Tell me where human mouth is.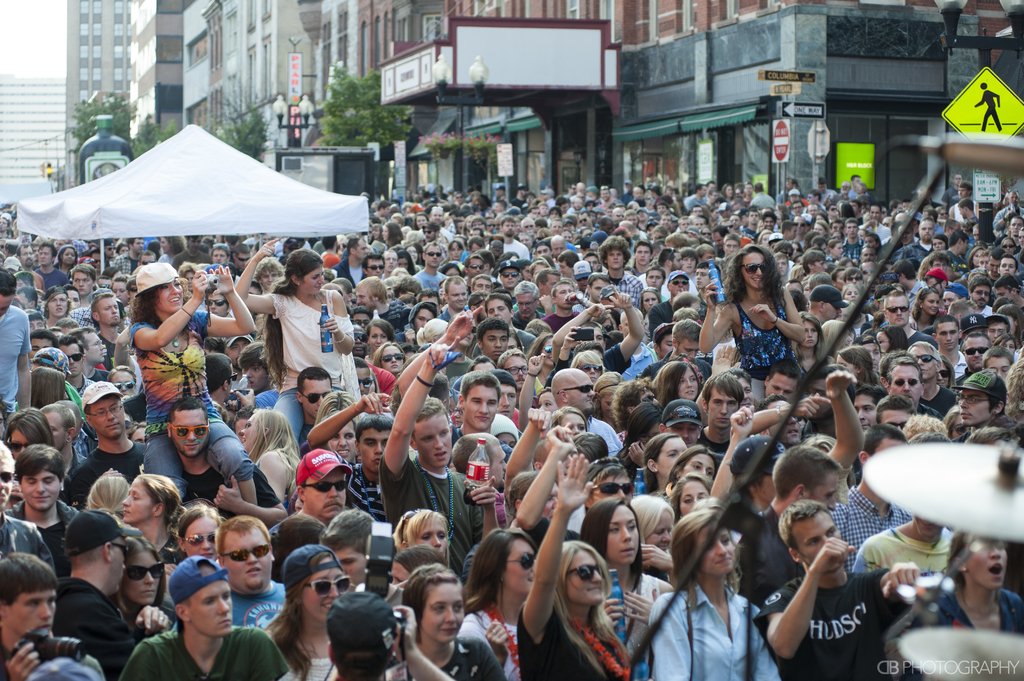
human mouth is at bbox(657, 541, 671, 552).
